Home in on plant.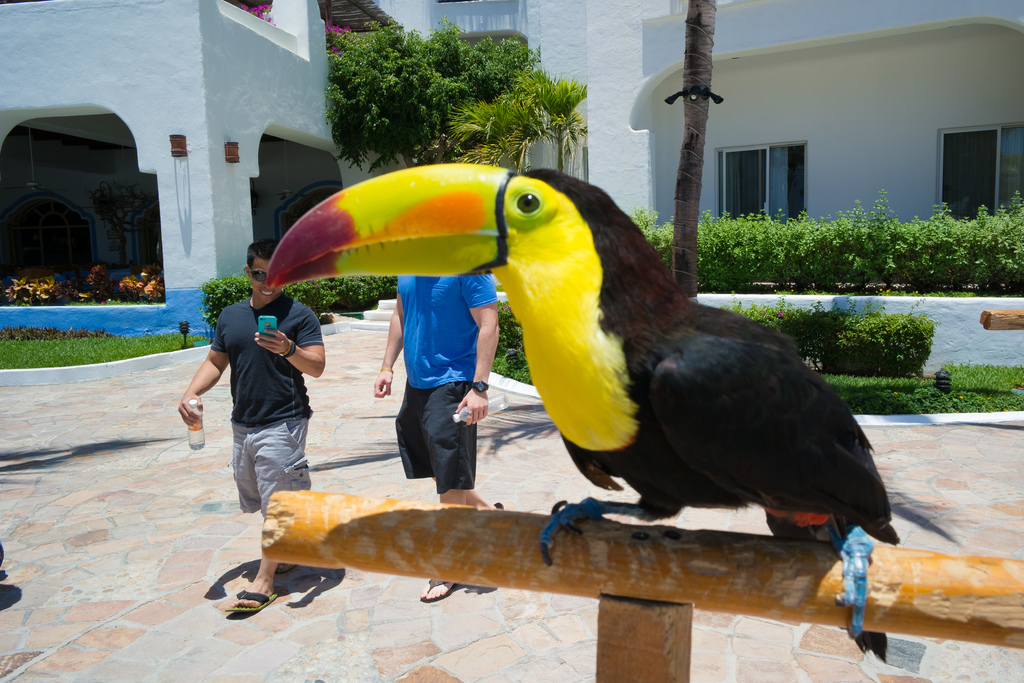
Homed in at (488, 298, 535, 386).
